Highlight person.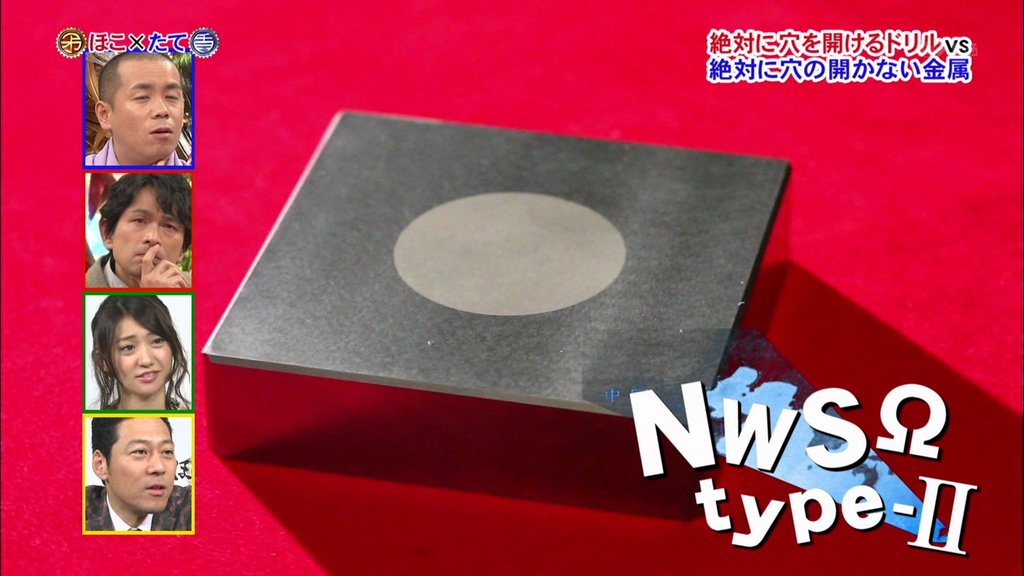
Highlighted region: {"x1": 89, "y1": 293, "x2": 191, "y2": 410}.
